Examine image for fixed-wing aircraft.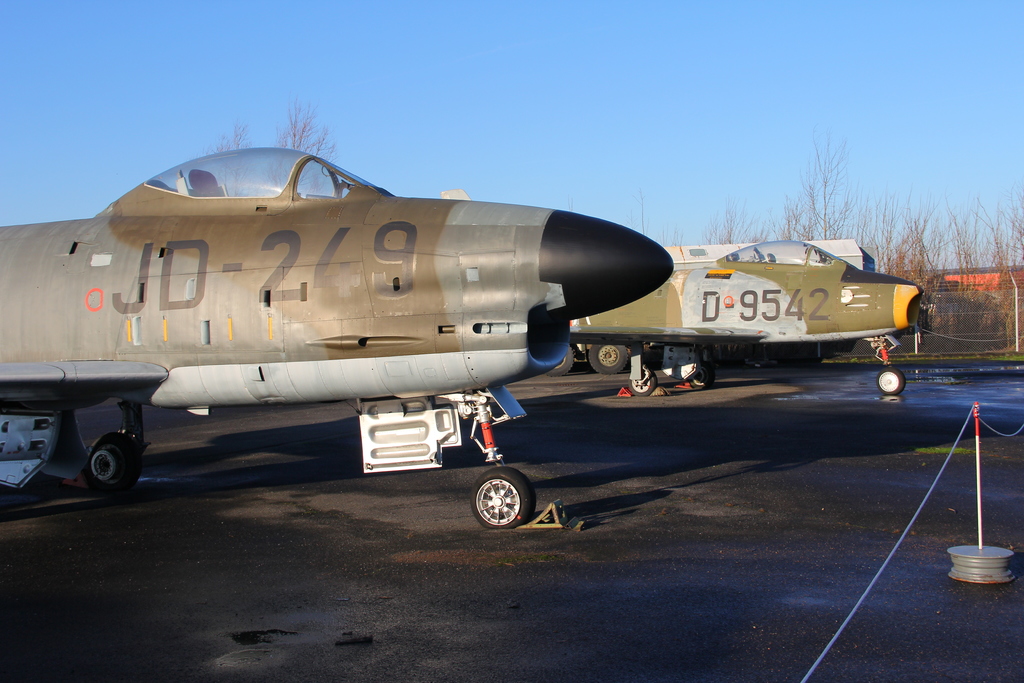
Examination result: box=[0, 138, 673, 536].
